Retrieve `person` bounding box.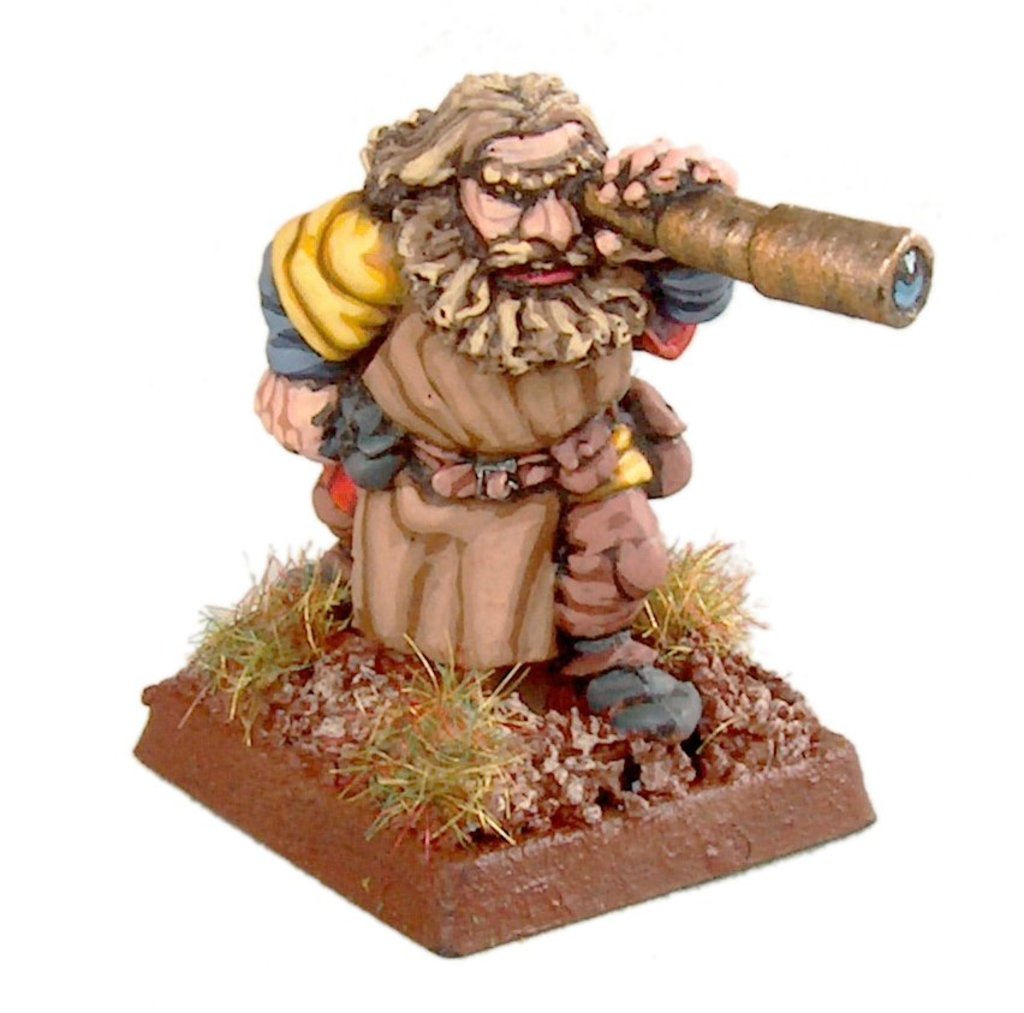
Bounding box: box=[250, 68, 740, 734].
